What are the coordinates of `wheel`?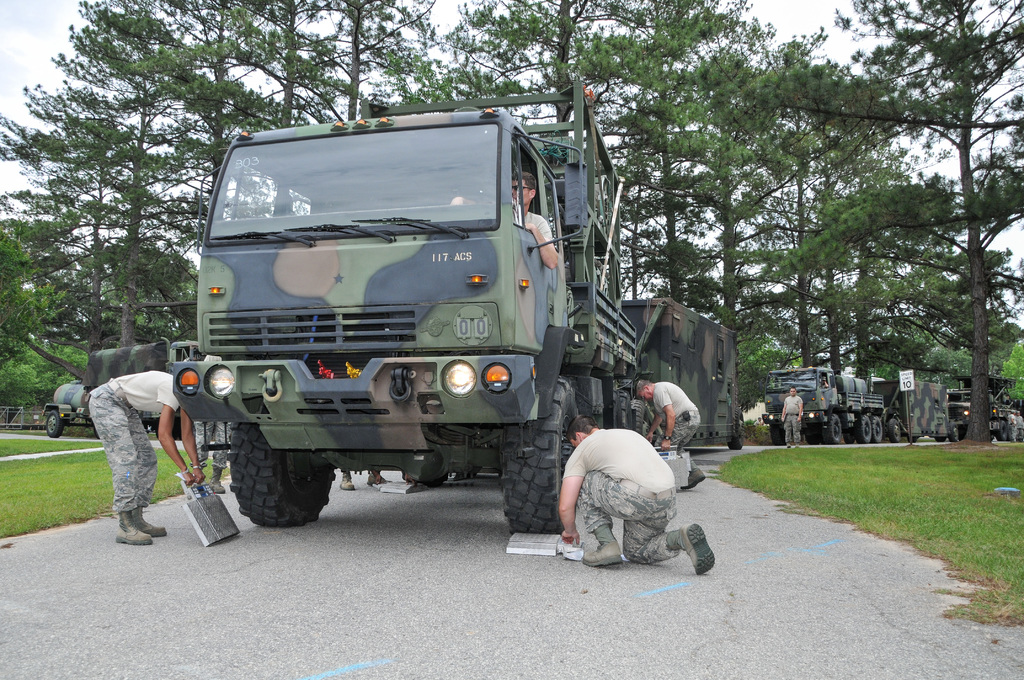
225/424/319/526.
